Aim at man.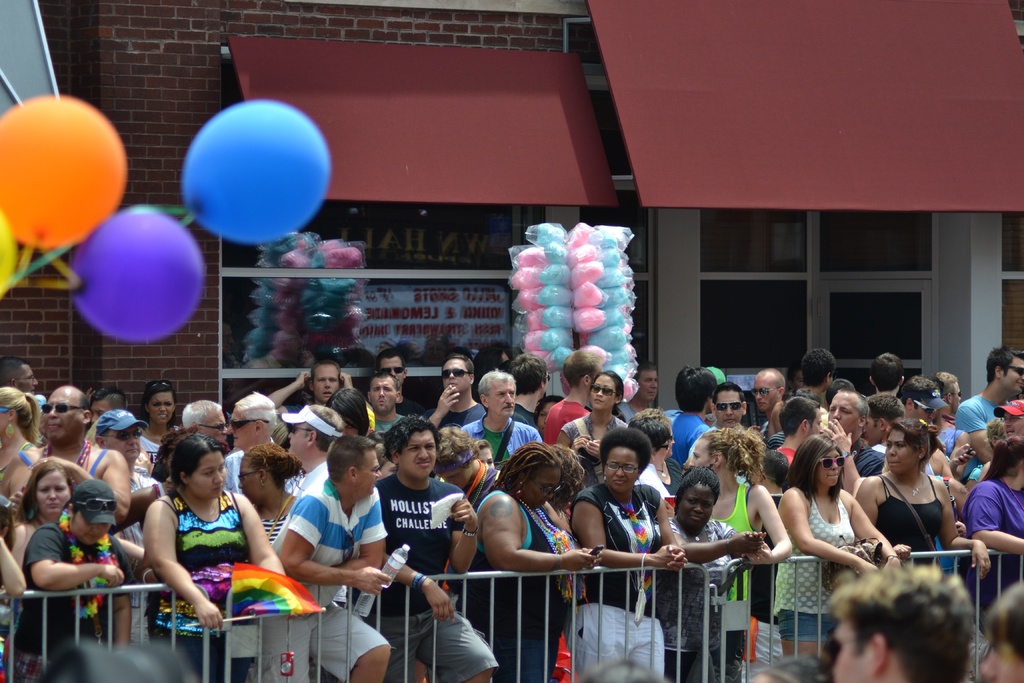
Aimed at 858/349/925/501.
